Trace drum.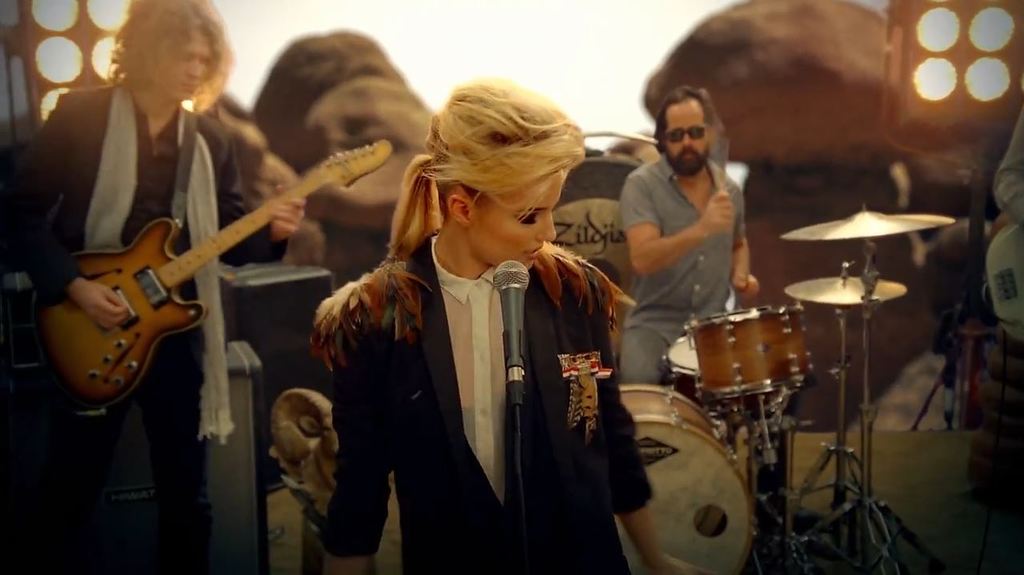
Traced to pyautogui.locateOnScreen(611, 384, 753, 574).
